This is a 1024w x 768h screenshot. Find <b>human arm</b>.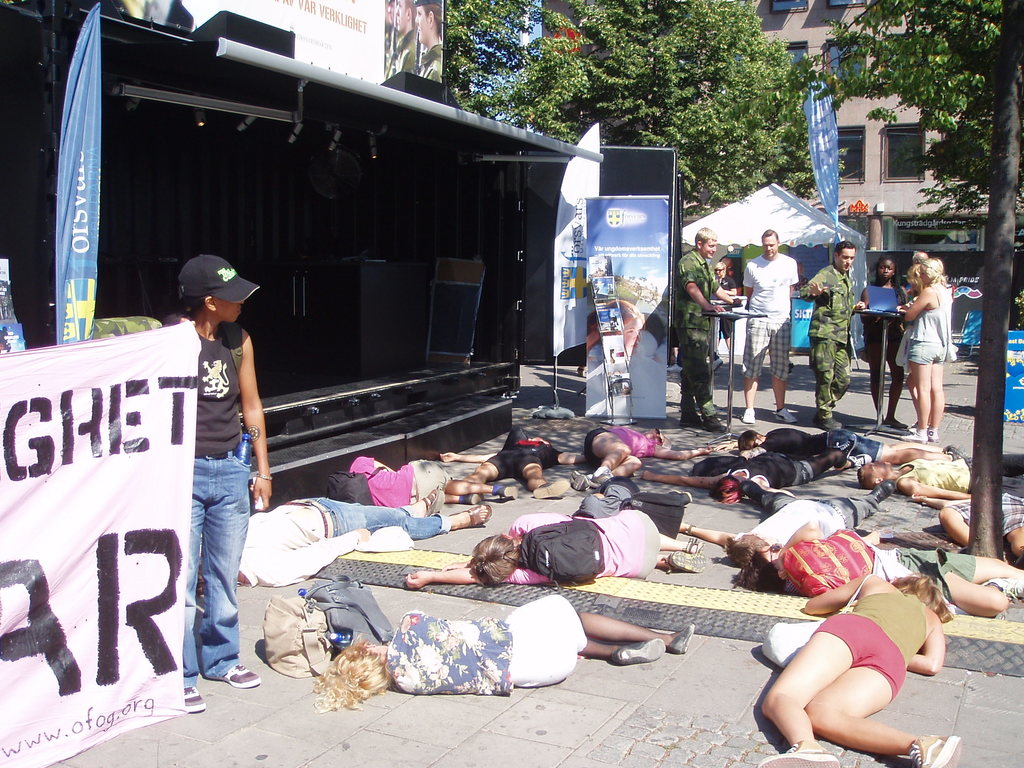
Bounding box: [x1=748, y1=477, x2=792, y2=499].
